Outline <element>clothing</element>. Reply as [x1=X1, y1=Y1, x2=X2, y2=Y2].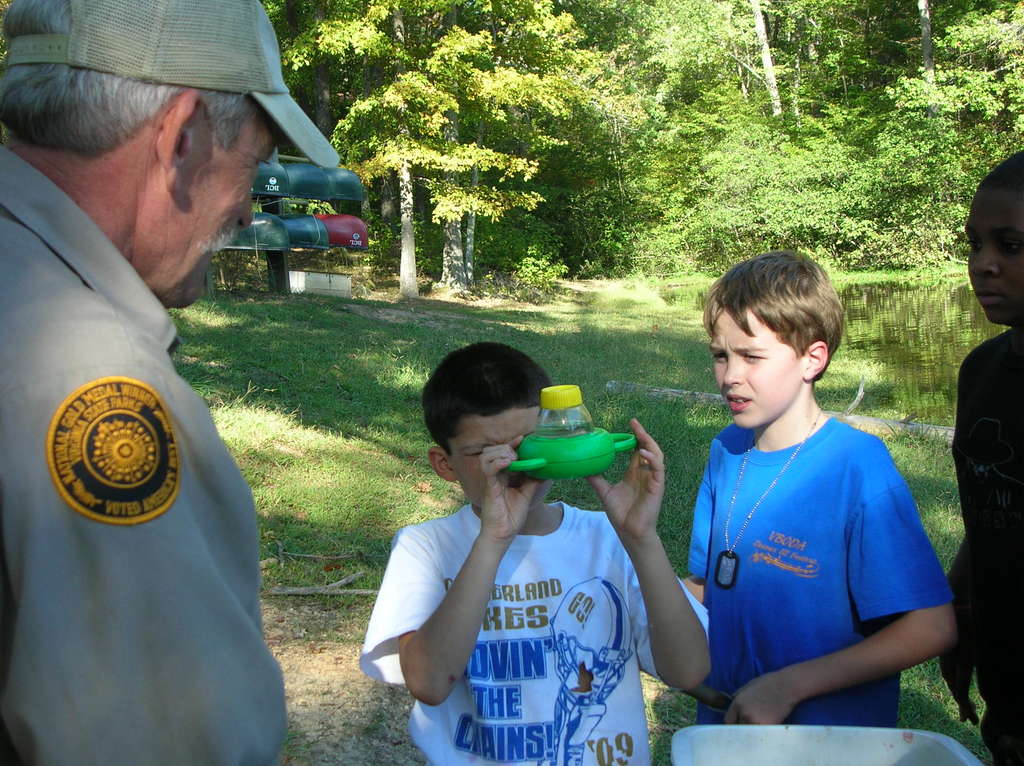
[x1=8, y1=172, x2=303, y2=742].
